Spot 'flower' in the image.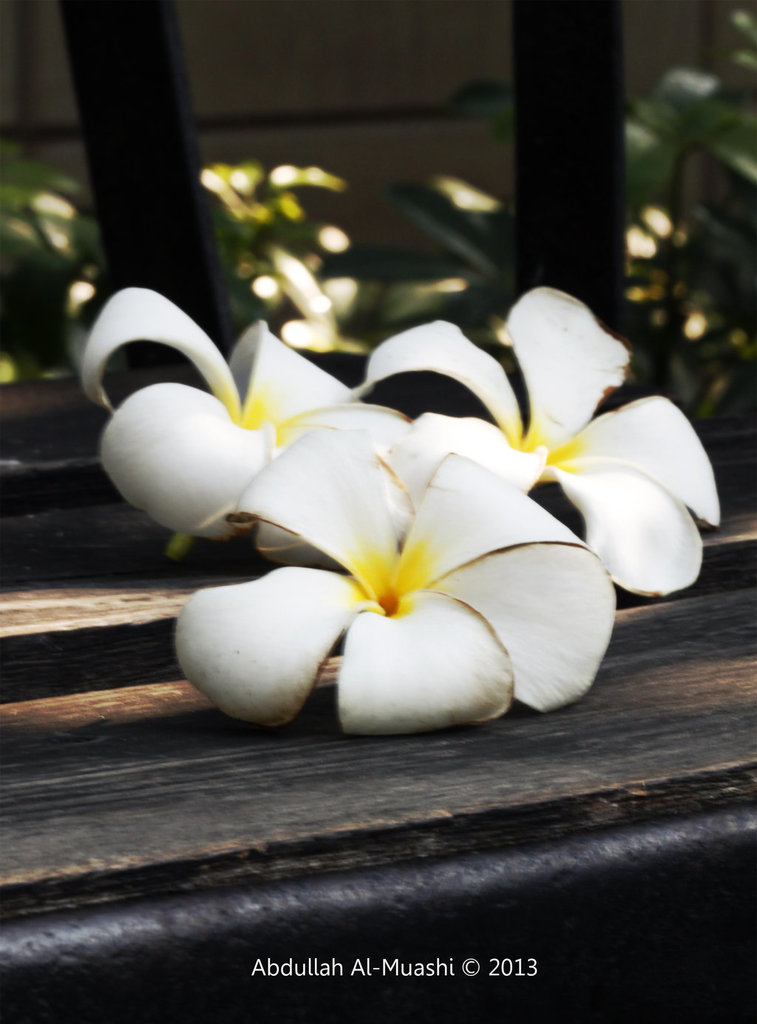
'flower' found at [left=178, top=456, right=626, bottom=744].
